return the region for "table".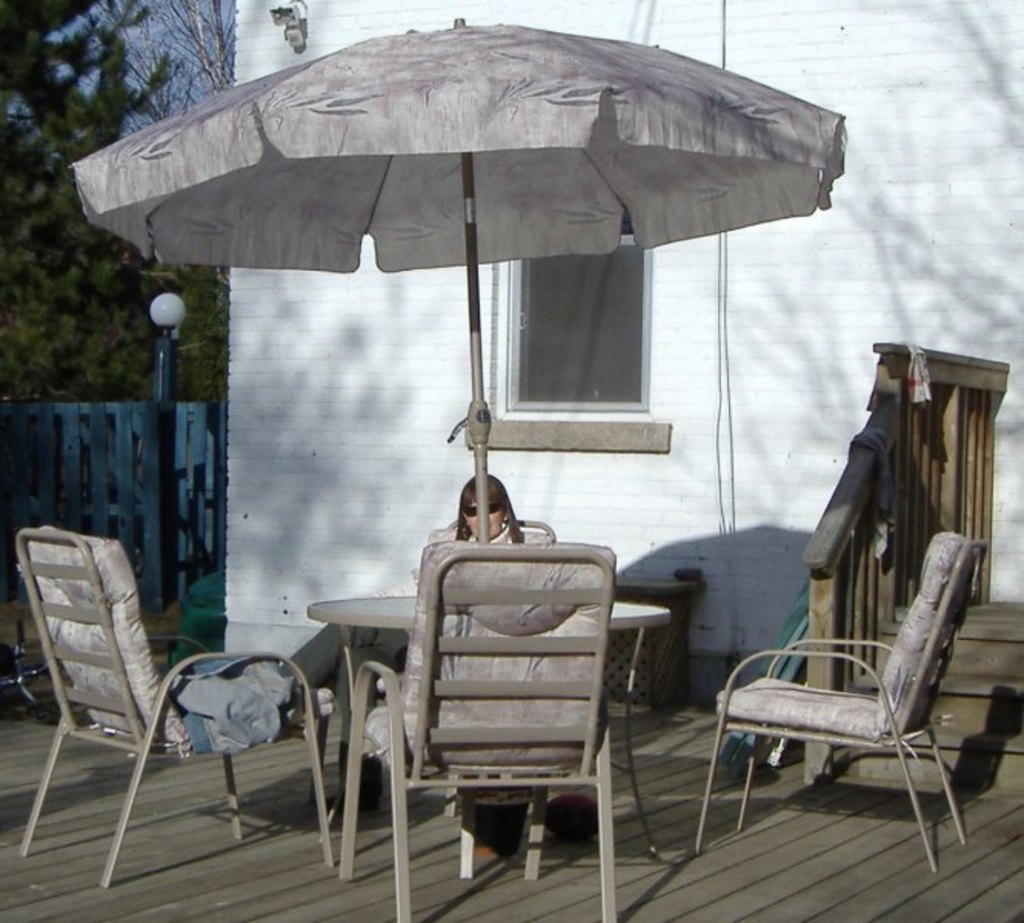
box=[304, 589, 673, 860].
